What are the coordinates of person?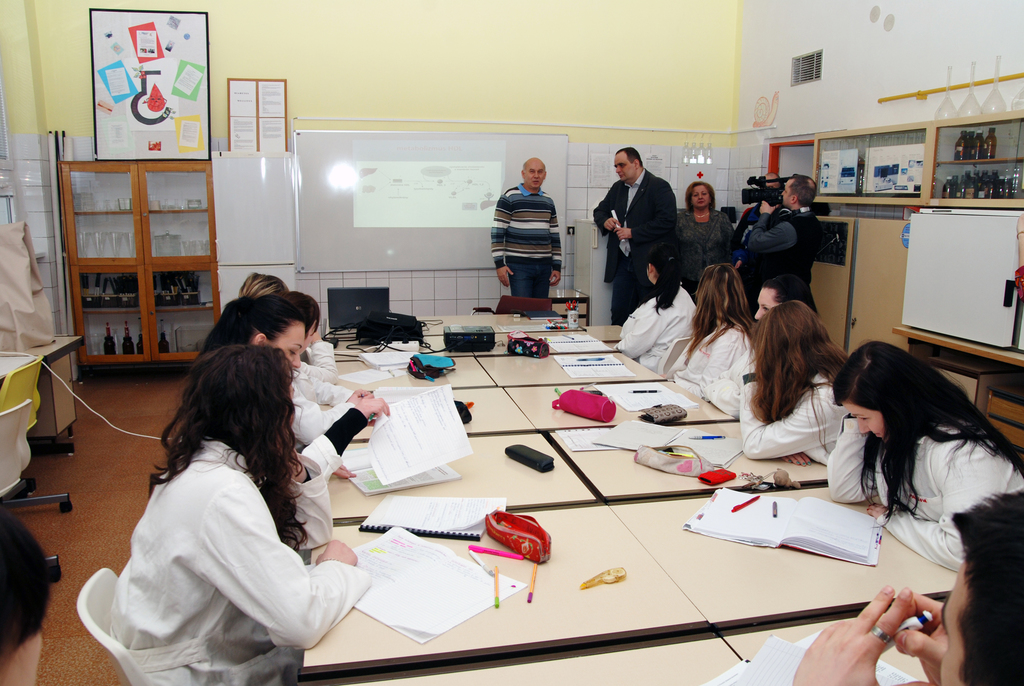
[left=666, top=264, right=749, bottom=416].
